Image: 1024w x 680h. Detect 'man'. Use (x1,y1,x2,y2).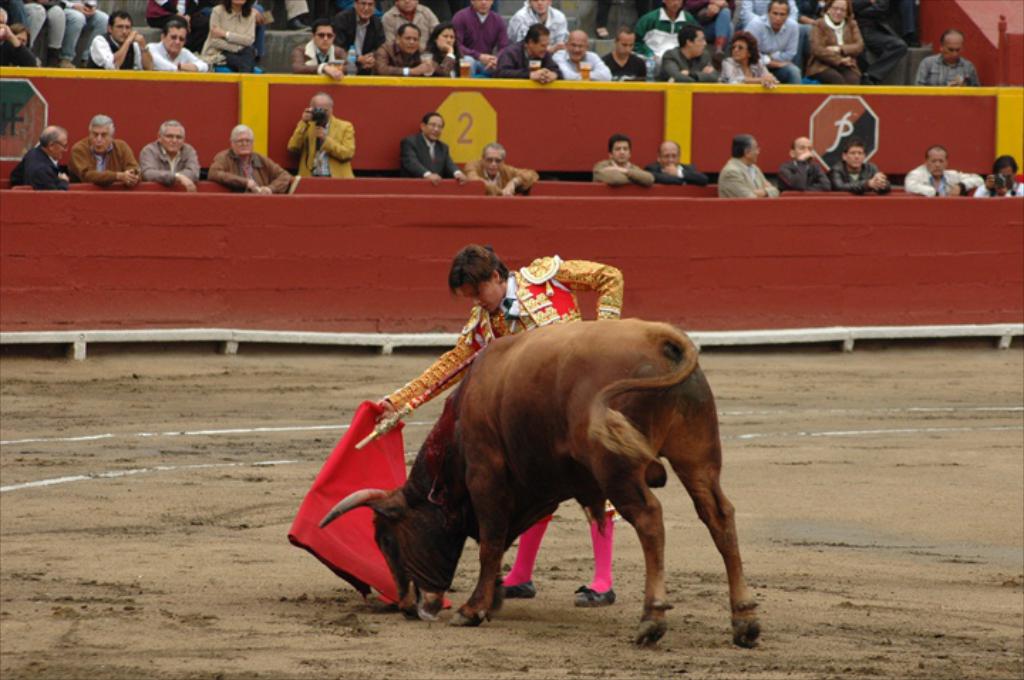
(832,141,893,191).
